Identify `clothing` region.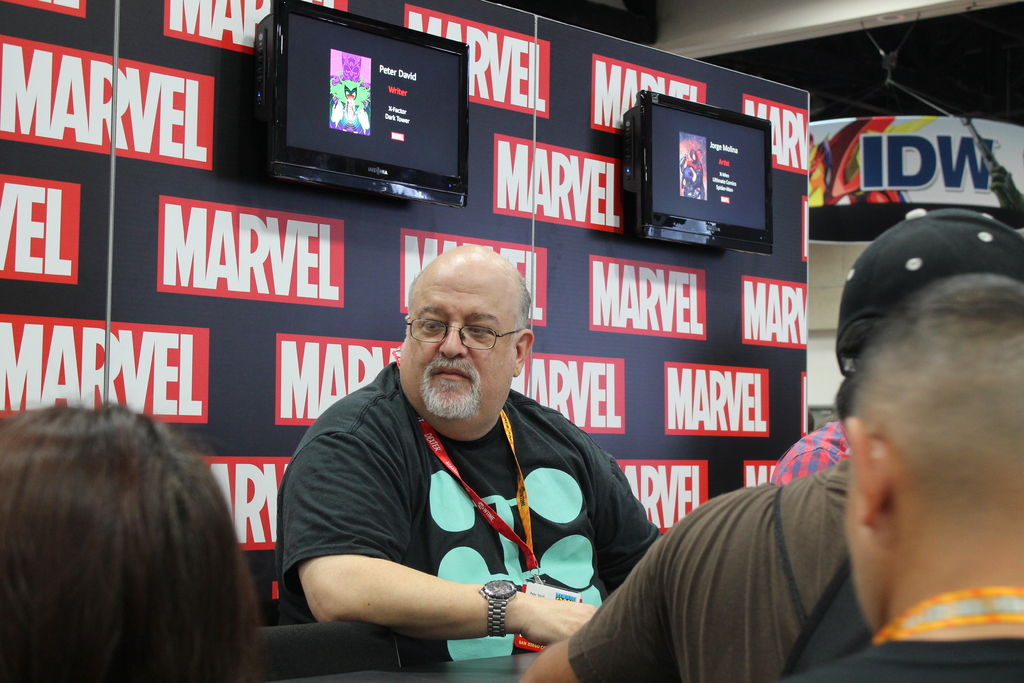
Region: x1=575, y1=481, x2=869, y2=682.
